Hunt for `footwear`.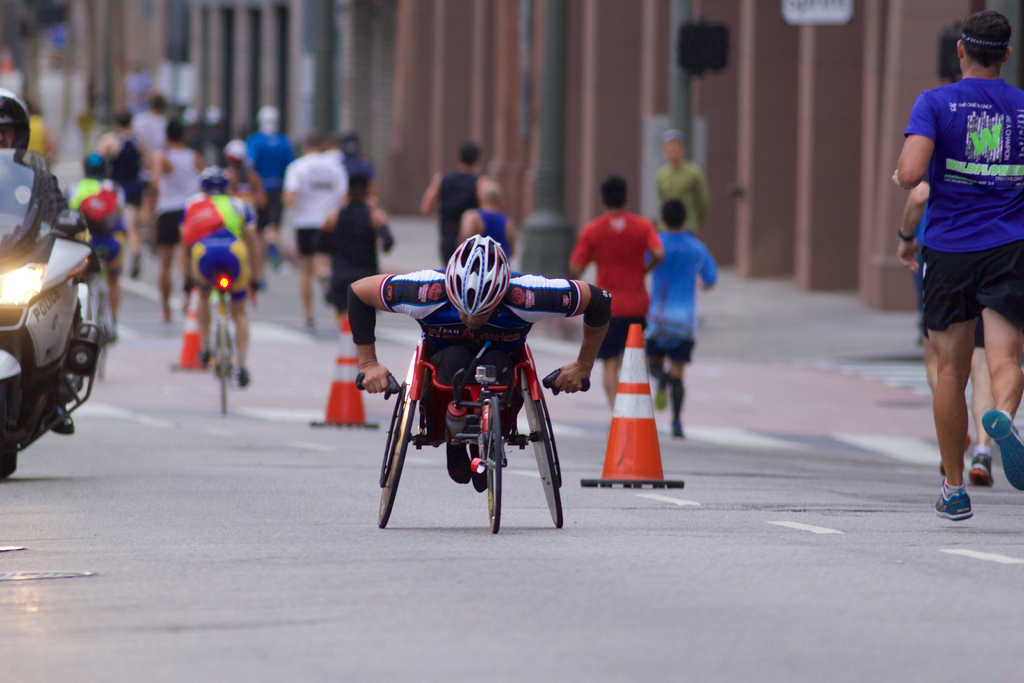
Hunted down at (651,373,668,413).
